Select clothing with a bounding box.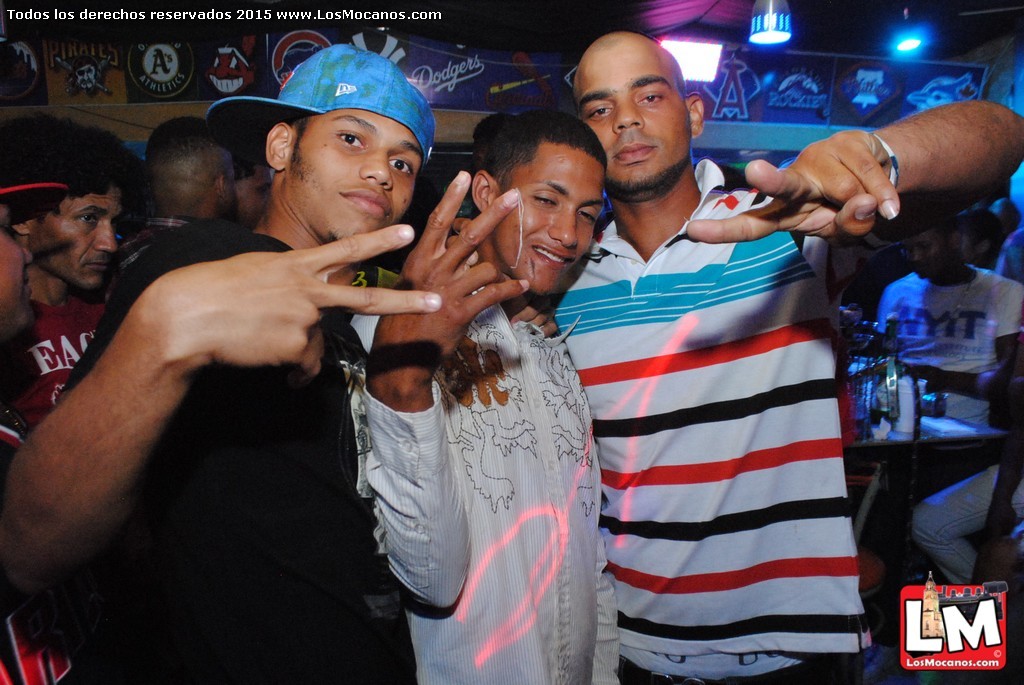
[left=91, top=207, right=413, bottom=682].
